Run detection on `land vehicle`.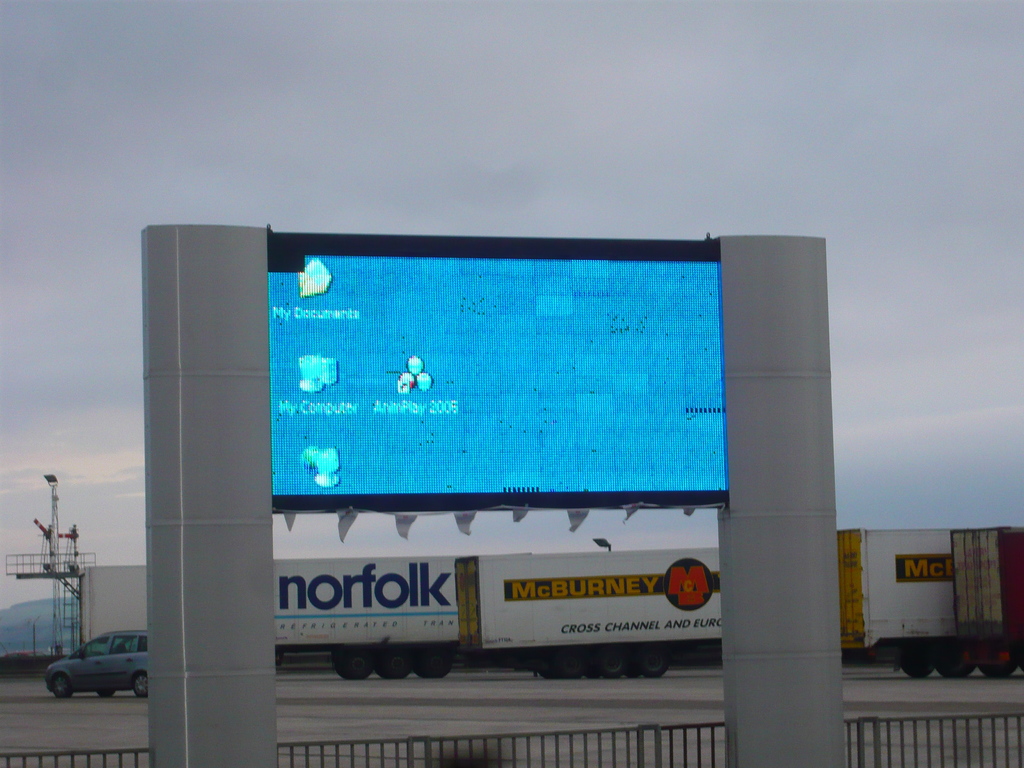
Result: BBox(948, 521, 1023, 676).
